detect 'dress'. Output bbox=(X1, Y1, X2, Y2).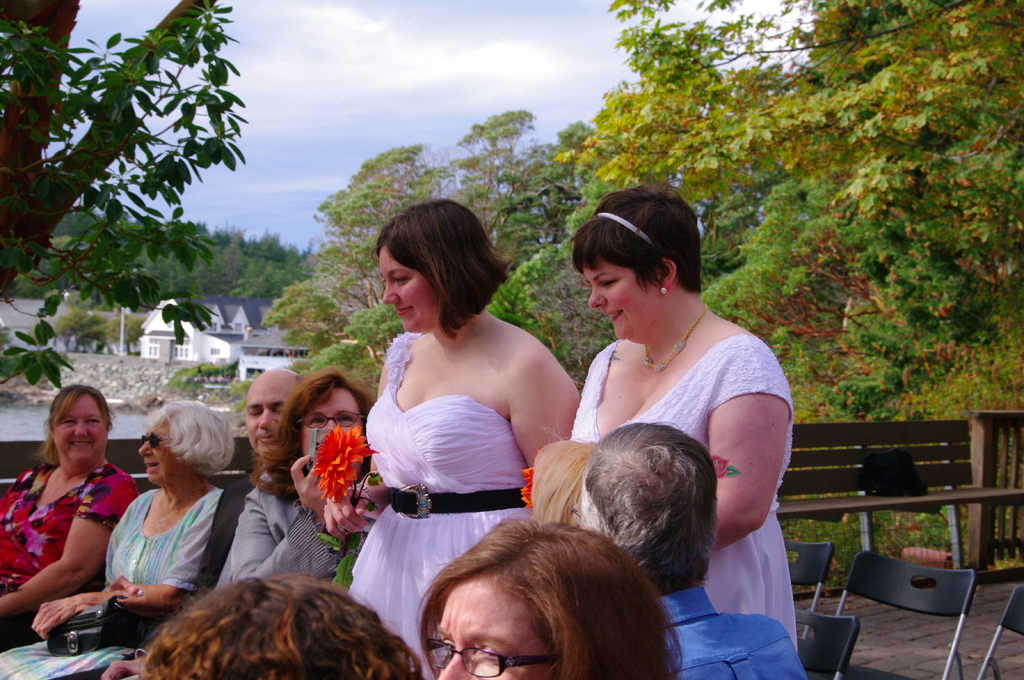
bbox=(348, 328, 531, 679).
